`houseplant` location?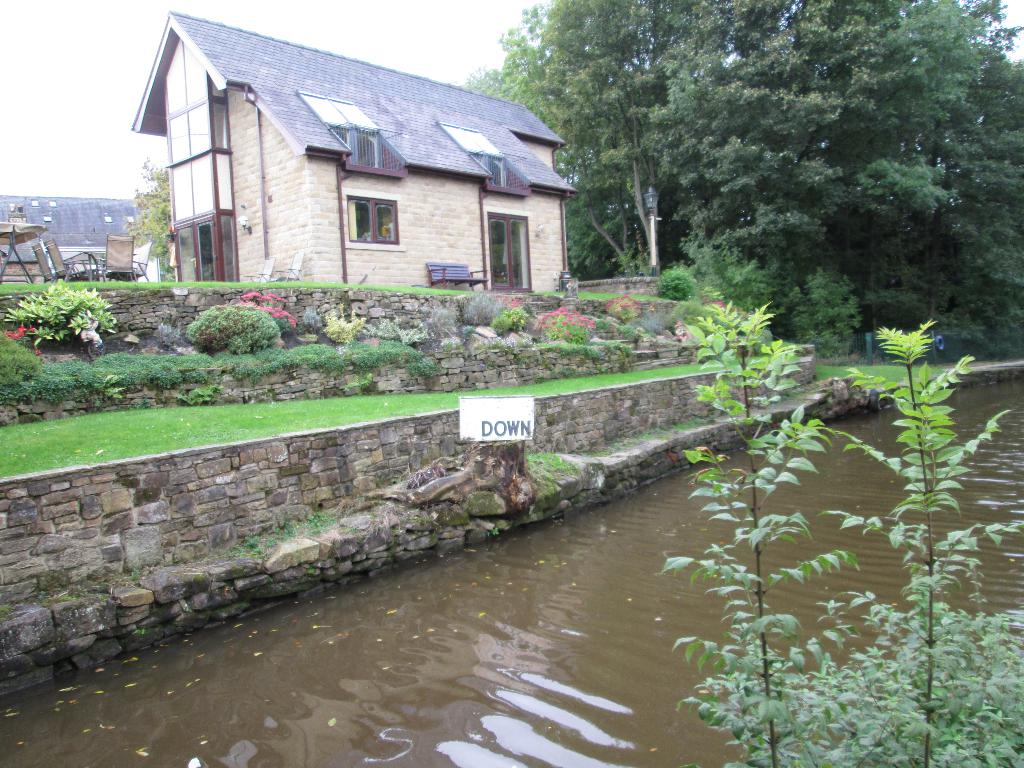
crop(526, 301, 608, 348)
